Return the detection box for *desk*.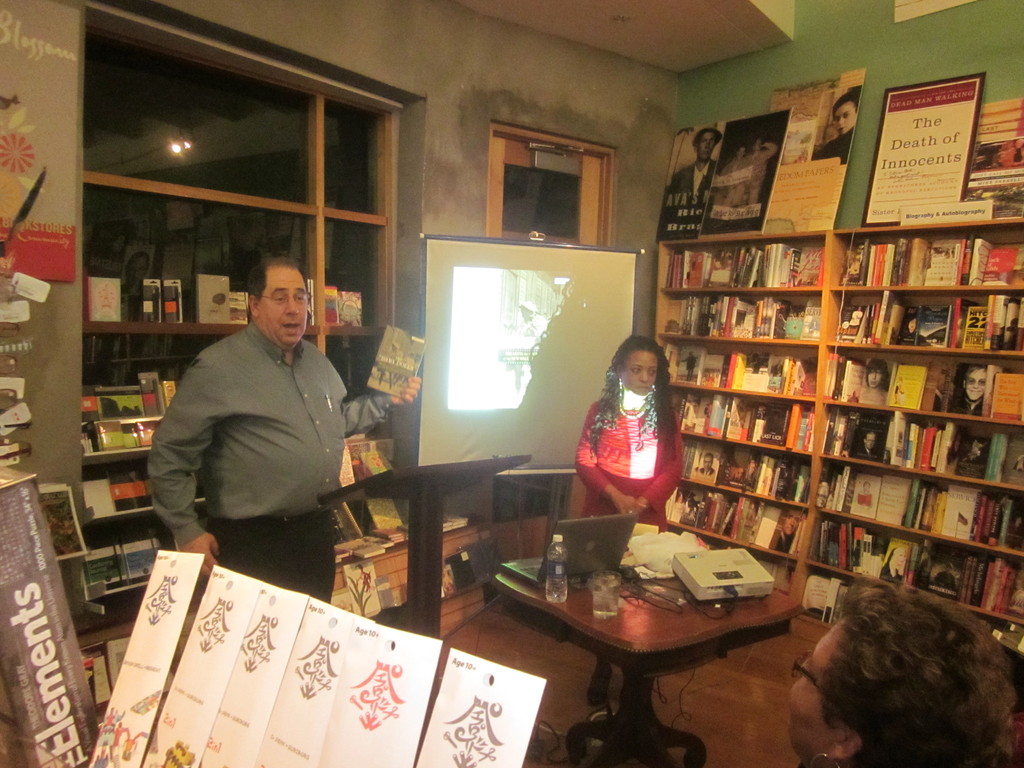
BBox(462, 487, 824, 755).
